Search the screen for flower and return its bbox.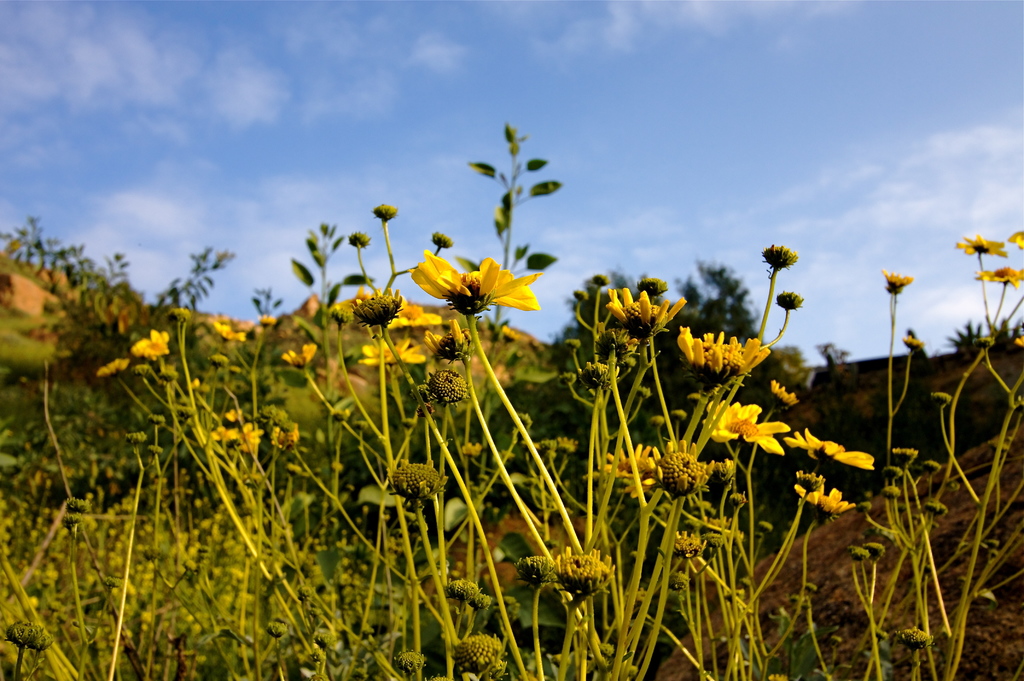
Found: l=359, t=339, r=426, b=365.
